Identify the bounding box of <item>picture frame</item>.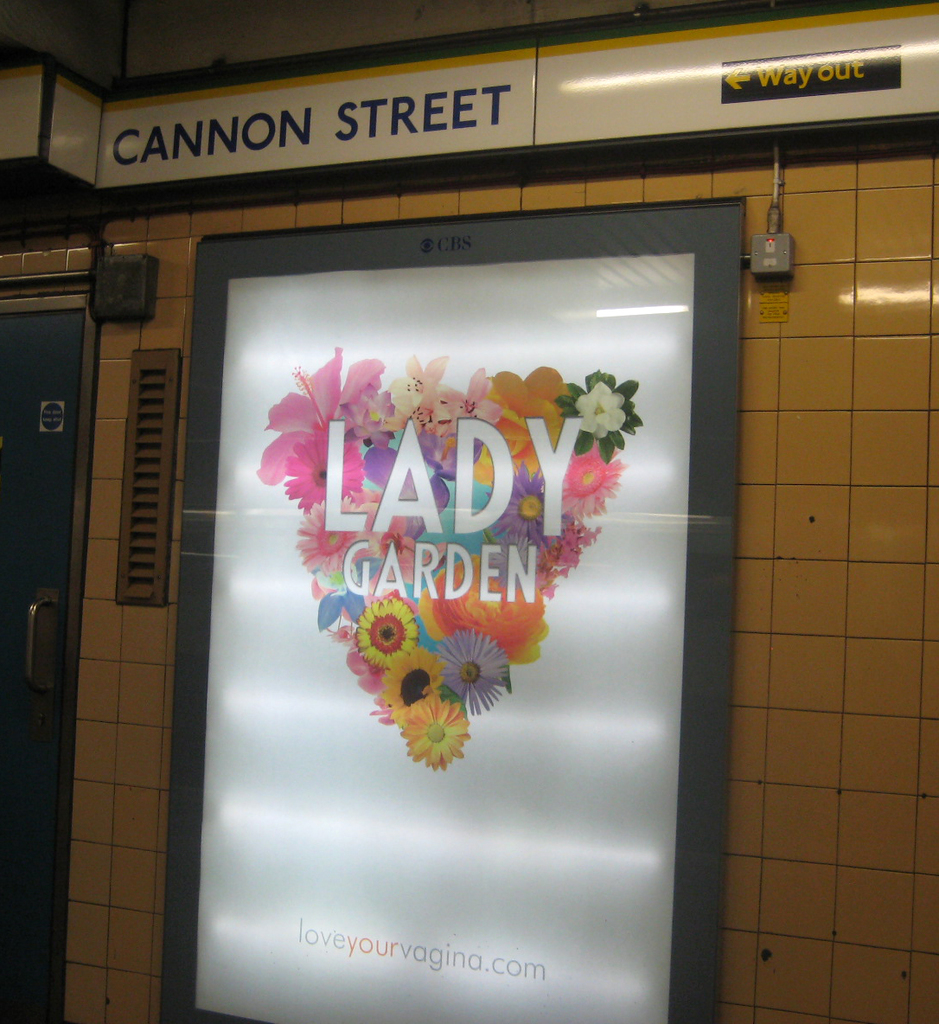
[145,202,750,1023].
